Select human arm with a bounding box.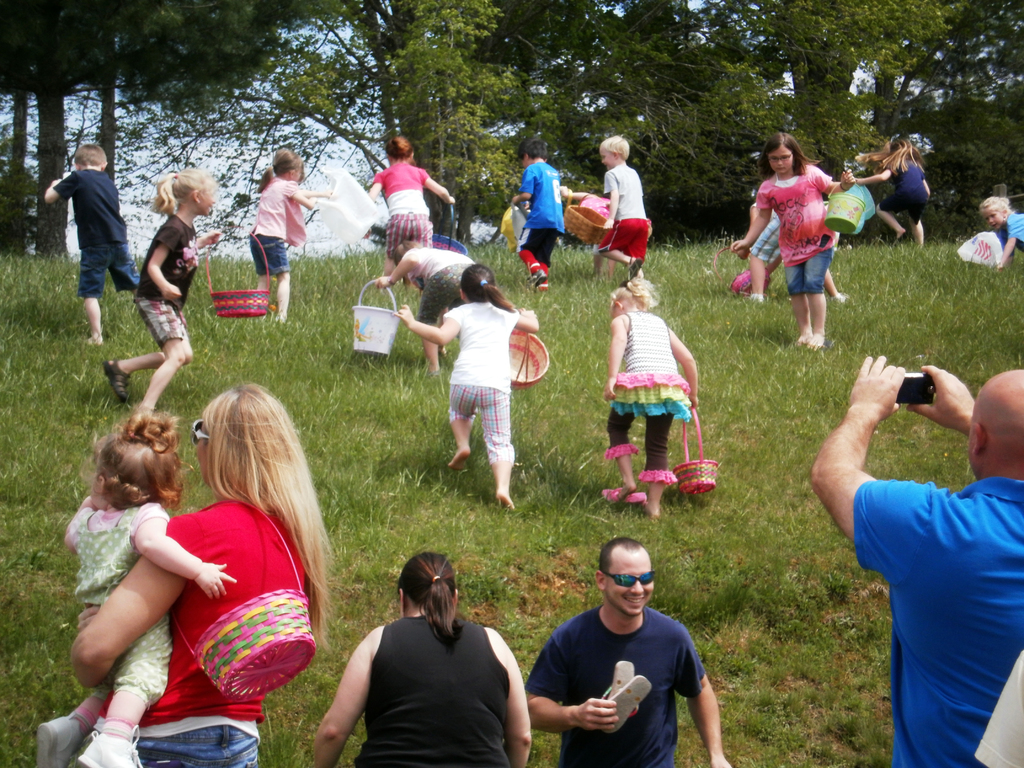
<region>488, 621, 535, 765</region>.
